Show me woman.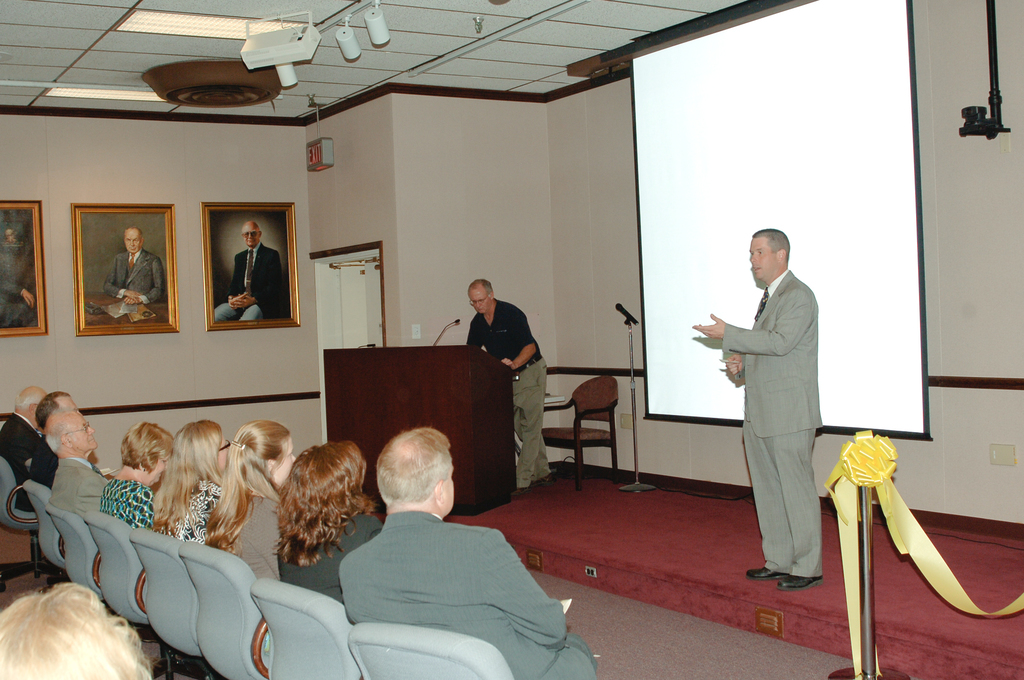
woman is here: <box>247,440,385,602</box>.
